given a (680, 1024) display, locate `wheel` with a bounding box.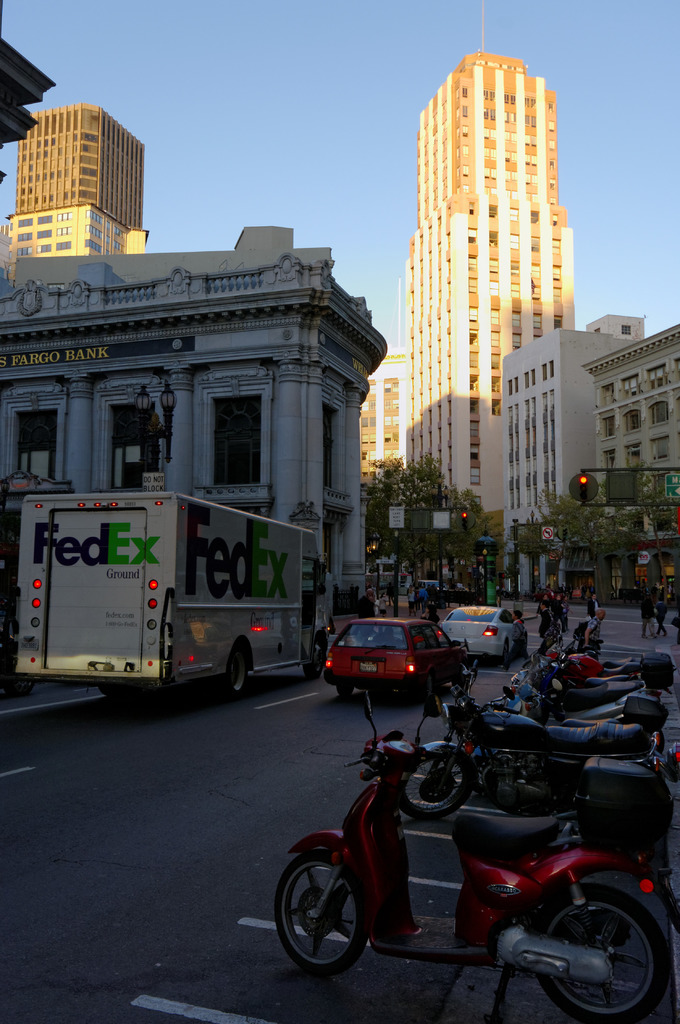
Located: <region>535, 883, 667, 1023</region>.
